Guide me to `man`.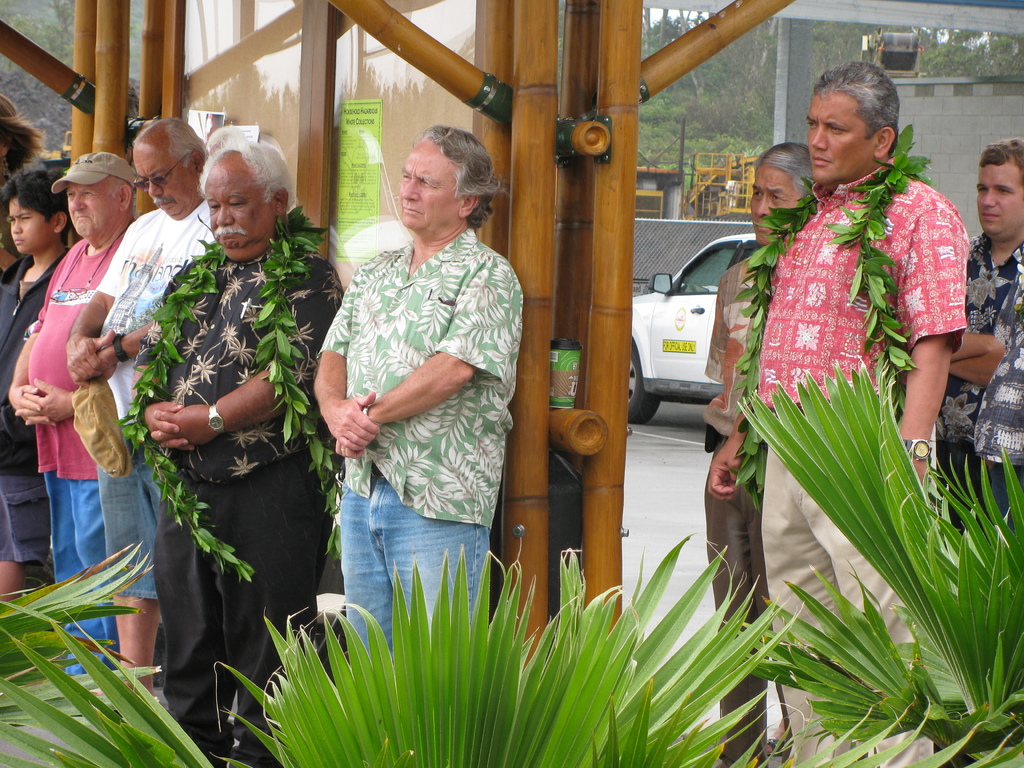
Guidance: l=301, t=126, r=522, b=643.
